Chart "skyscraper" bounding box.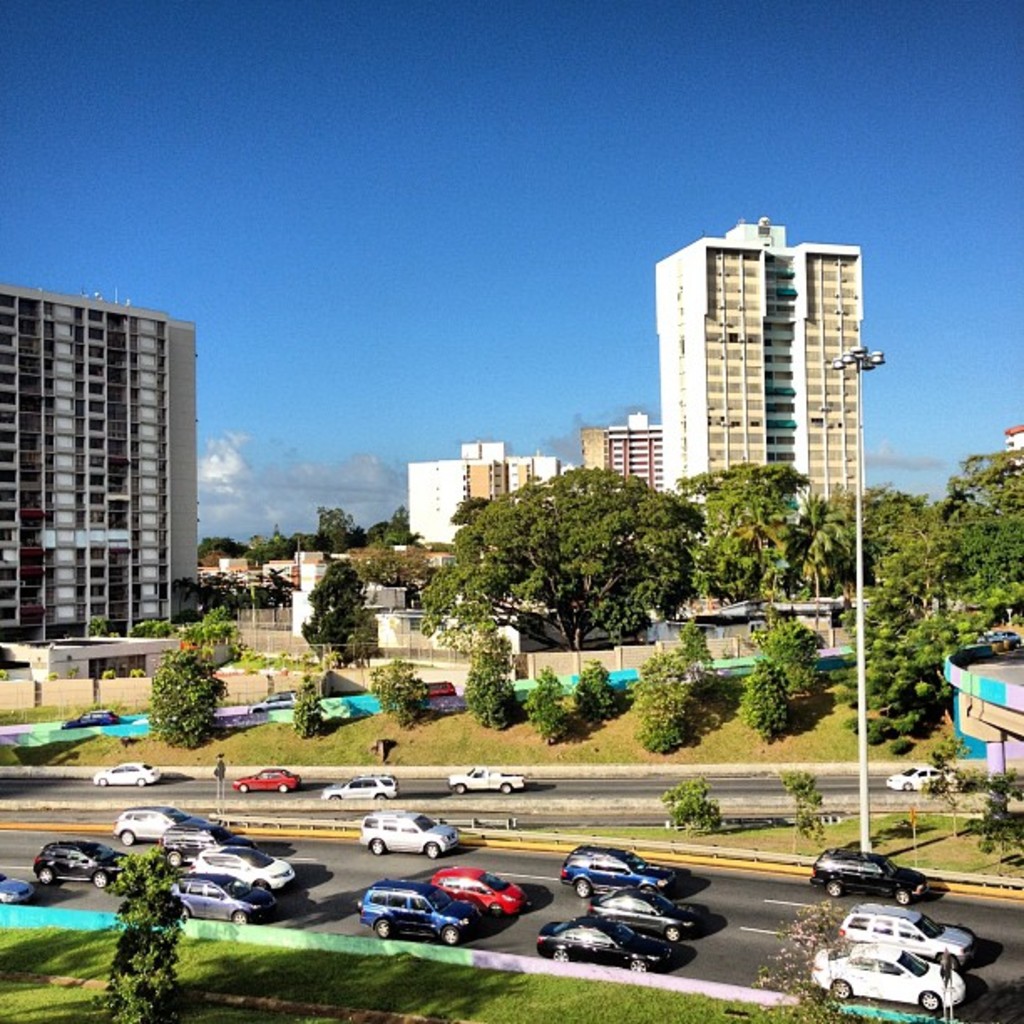
Charted: [649,212,867,490].
